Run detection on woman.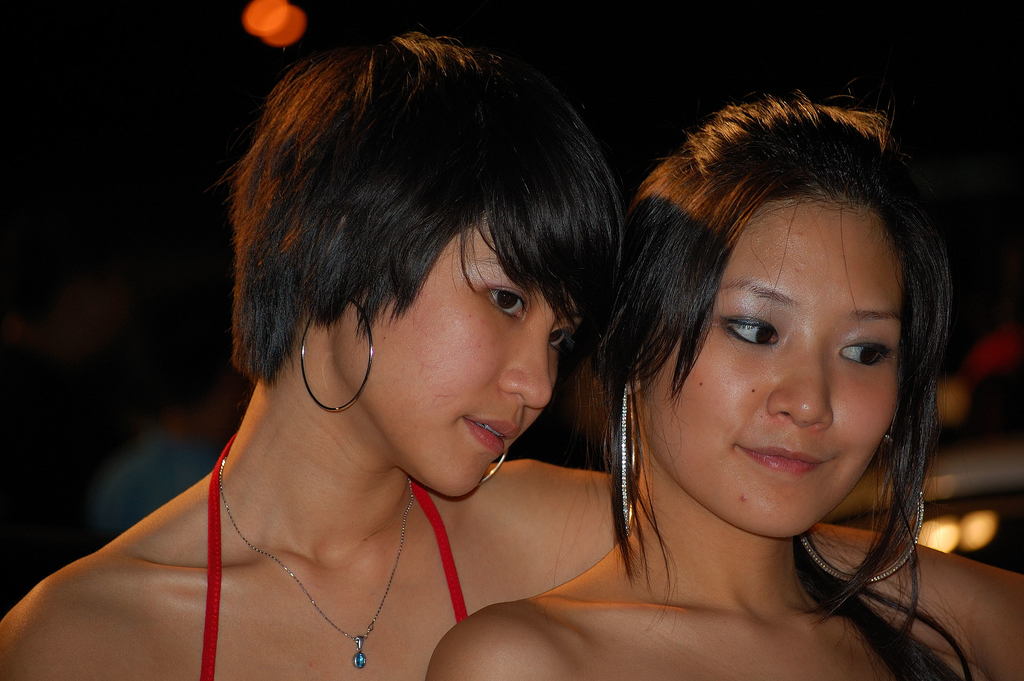
Result: 426, 81, 1017, 680.
